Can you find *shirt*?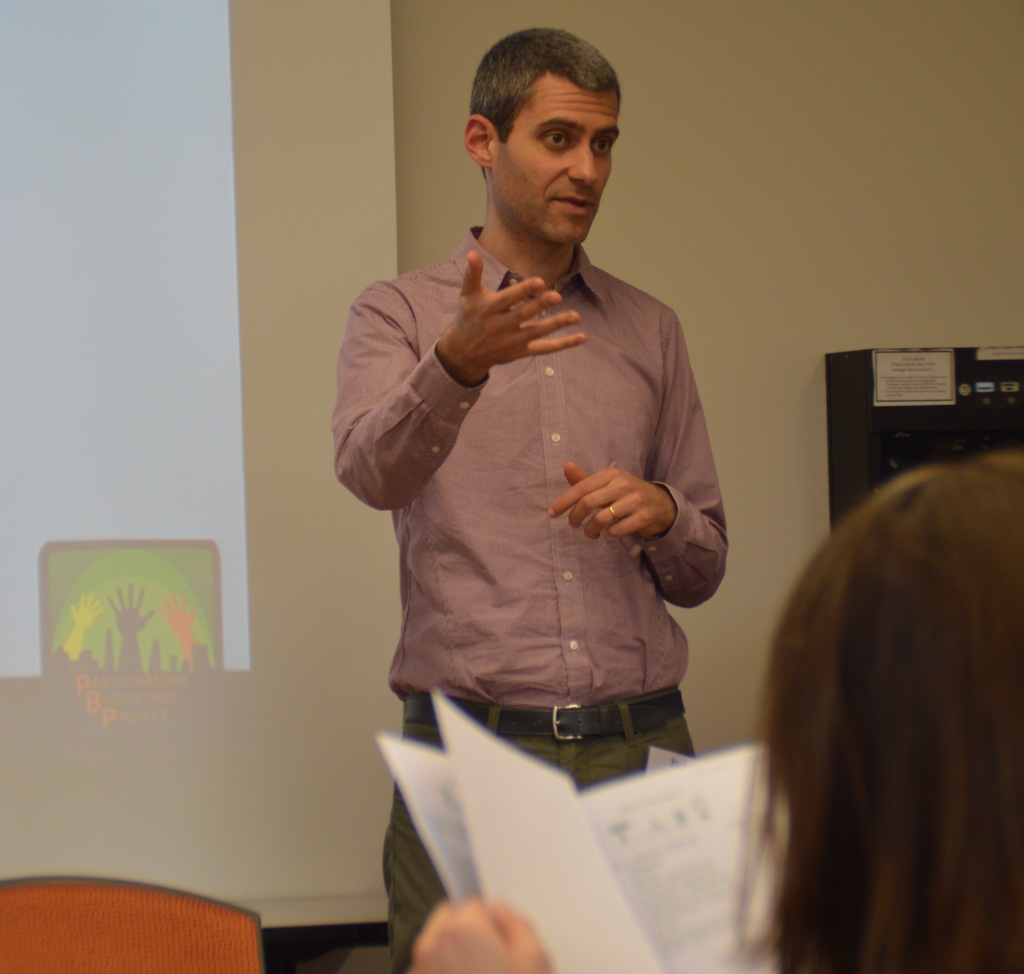
Yes, bounding box: select_region(344, 163, 735, 723).
